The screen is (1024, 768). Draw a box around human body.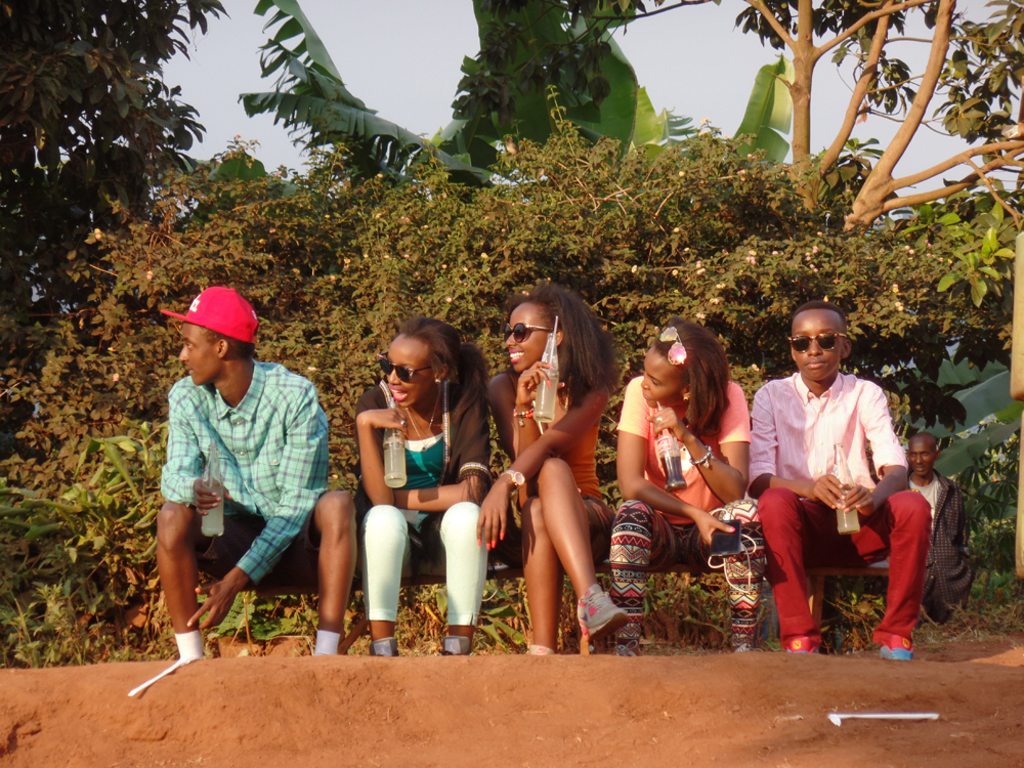
[left=902, top=474, right=968, bottom=611].
